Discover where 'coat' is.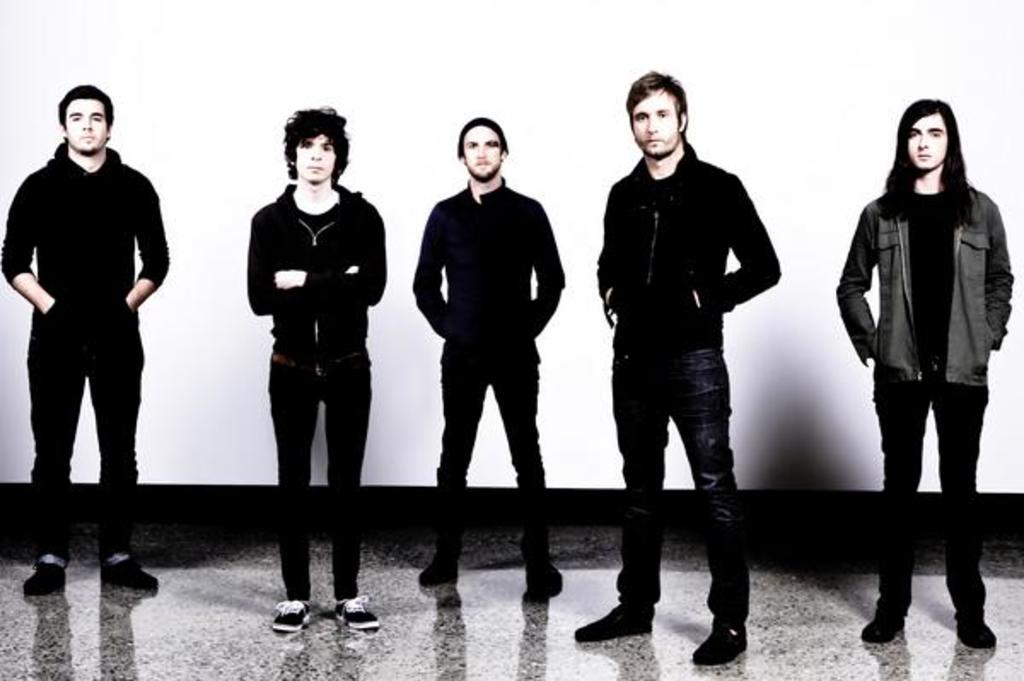
Discovered at <bbox>247, 178, 389, 370</bbox>.
